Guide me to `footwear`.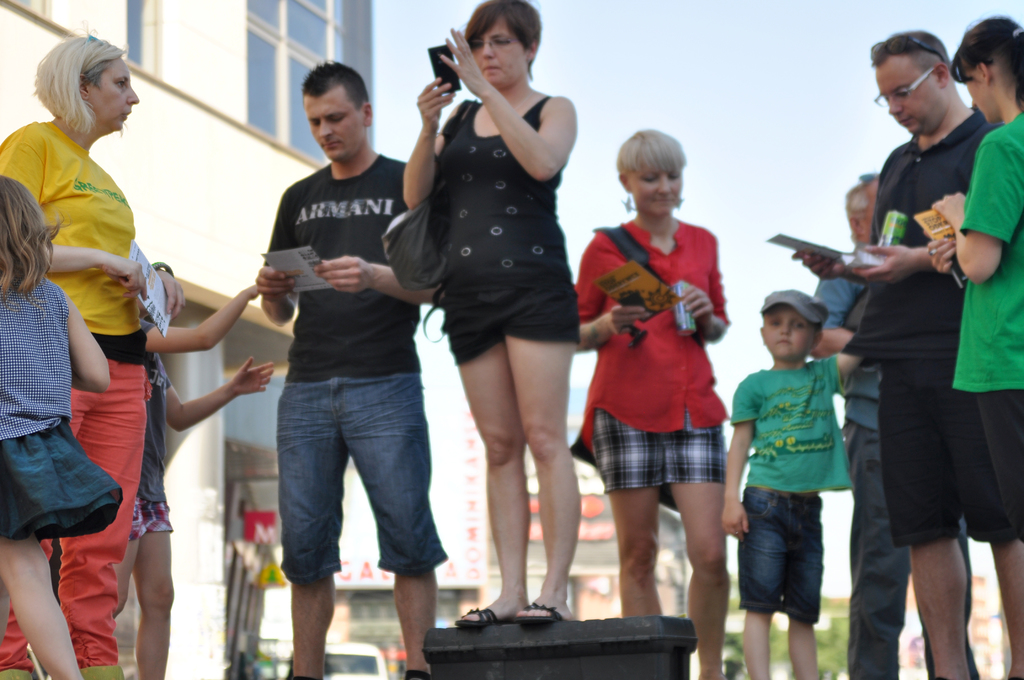
Guidance: bbox=(509, 597, 564, 622).
